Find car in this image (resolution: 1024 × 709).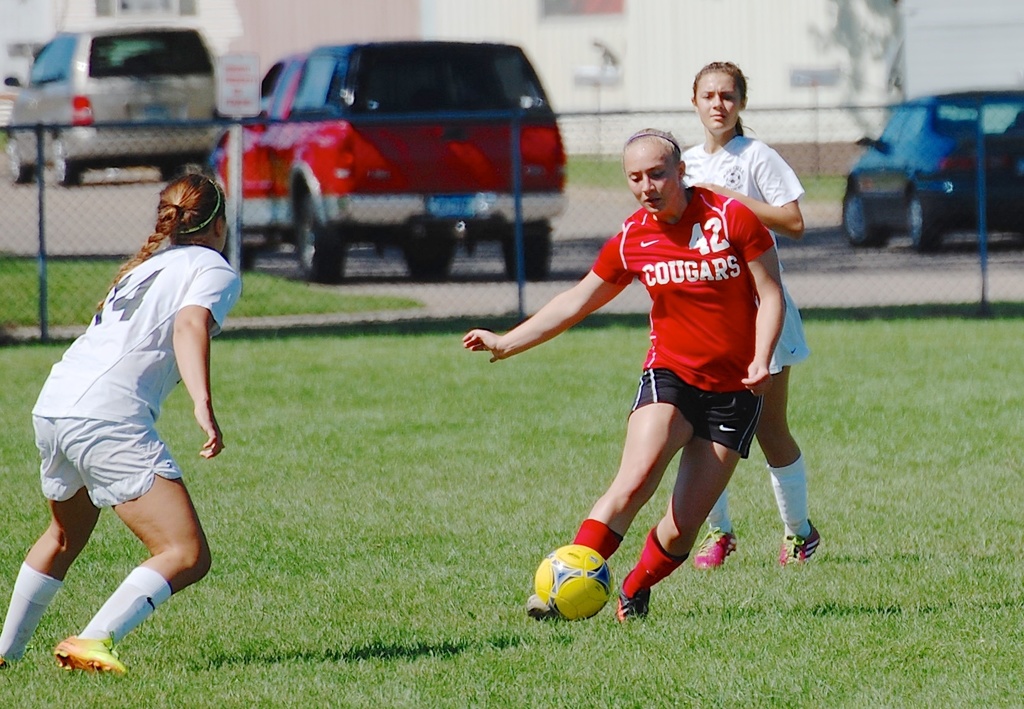
select_region(843, 92, 1023, 251).
